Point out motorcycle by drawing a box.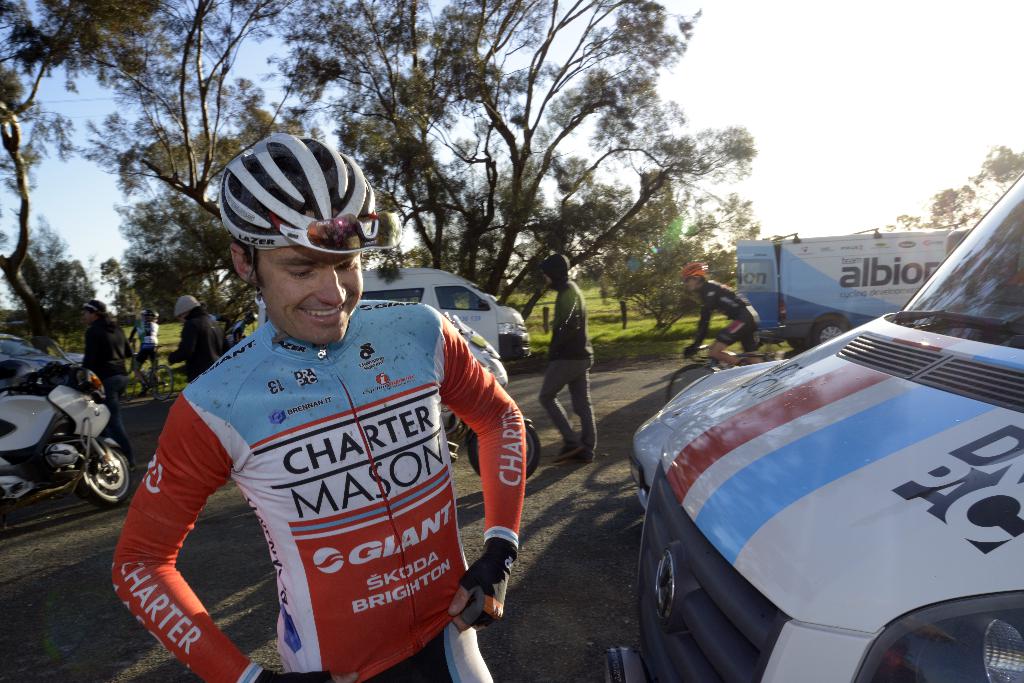
<bbox>1, 337, 129, 506</bbox>.
